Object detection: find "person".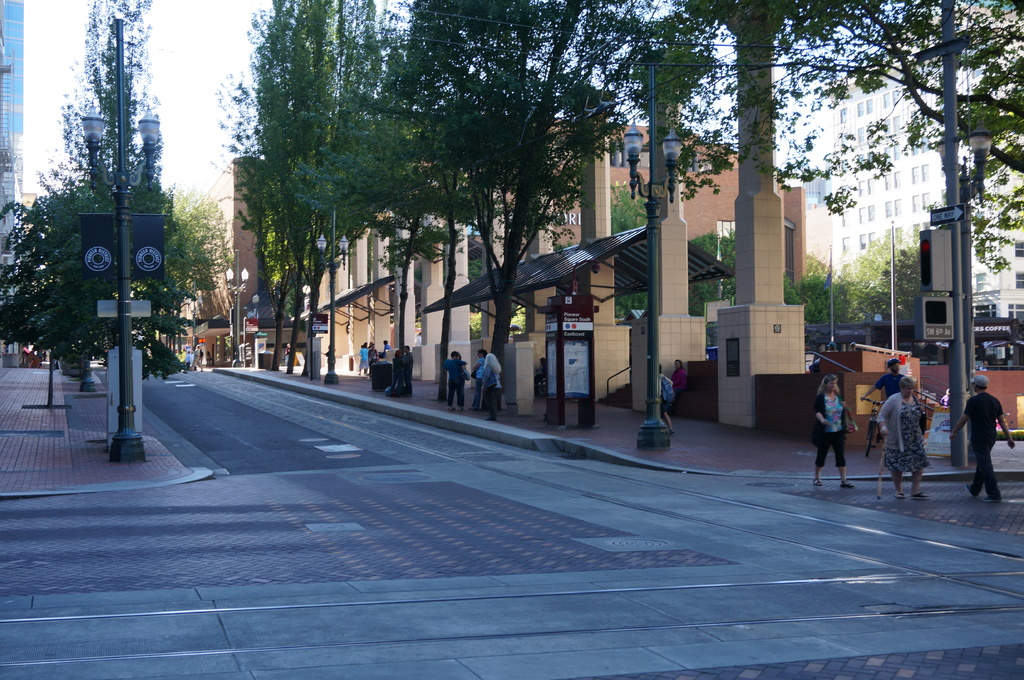
[878,378,933,502].
